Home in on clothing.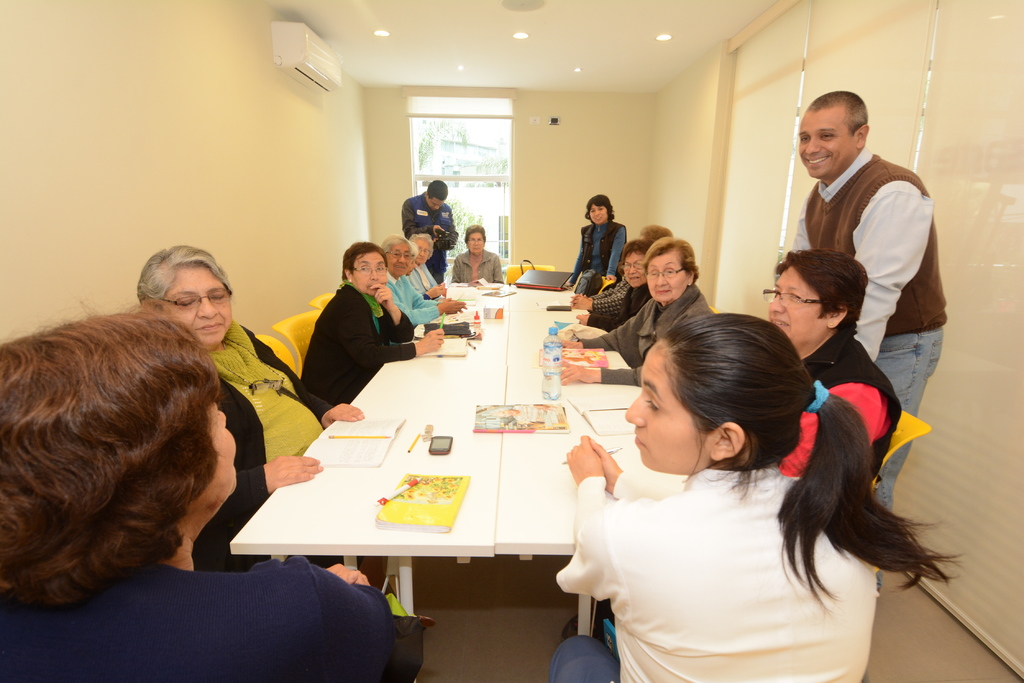
Homed in at [x1=3, y1=557, x2=391, y2=682].
